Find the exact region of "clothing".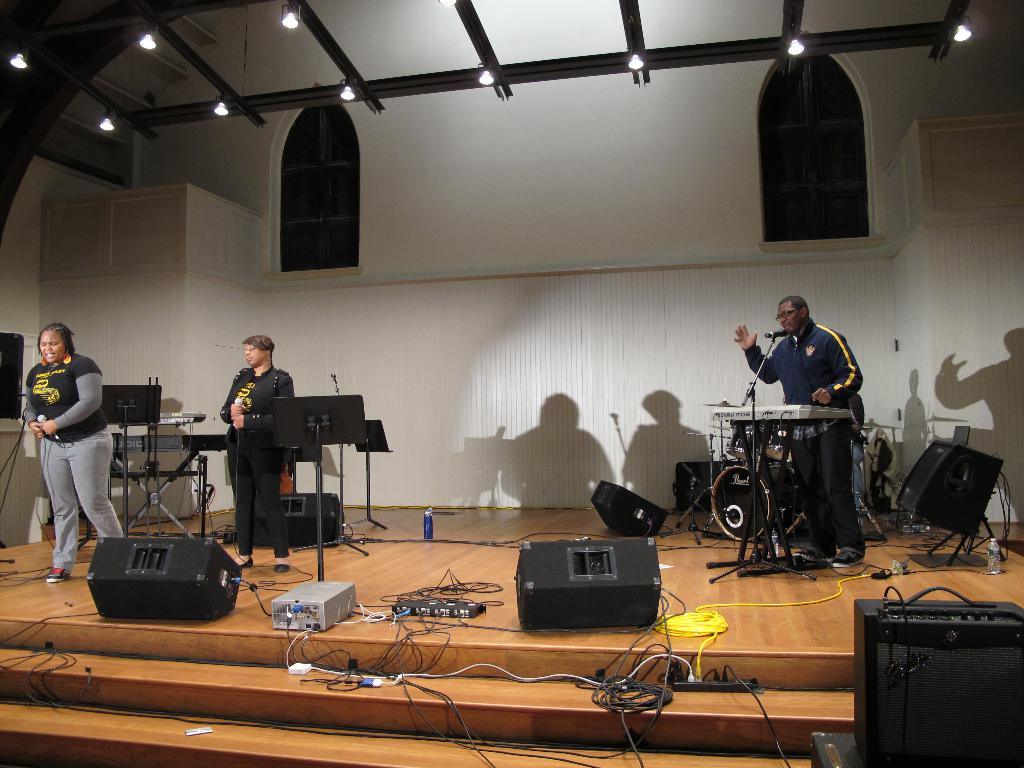
Exact region: <region>855, 393, 867, 509</region>.
